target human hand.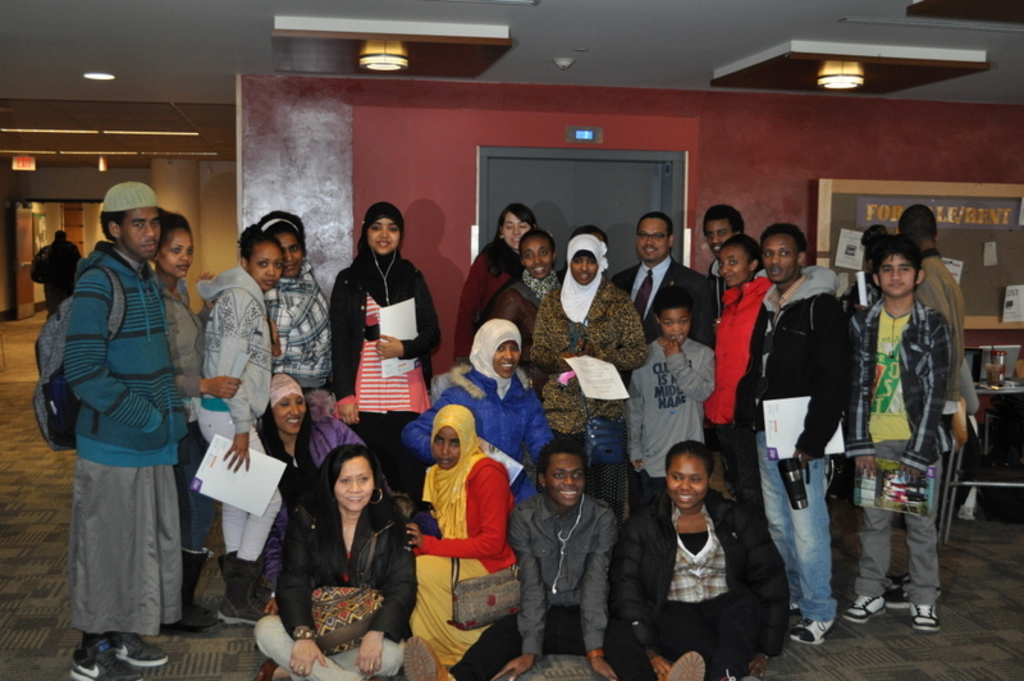
Target region: bbox=[896, 466, 923, 486].
